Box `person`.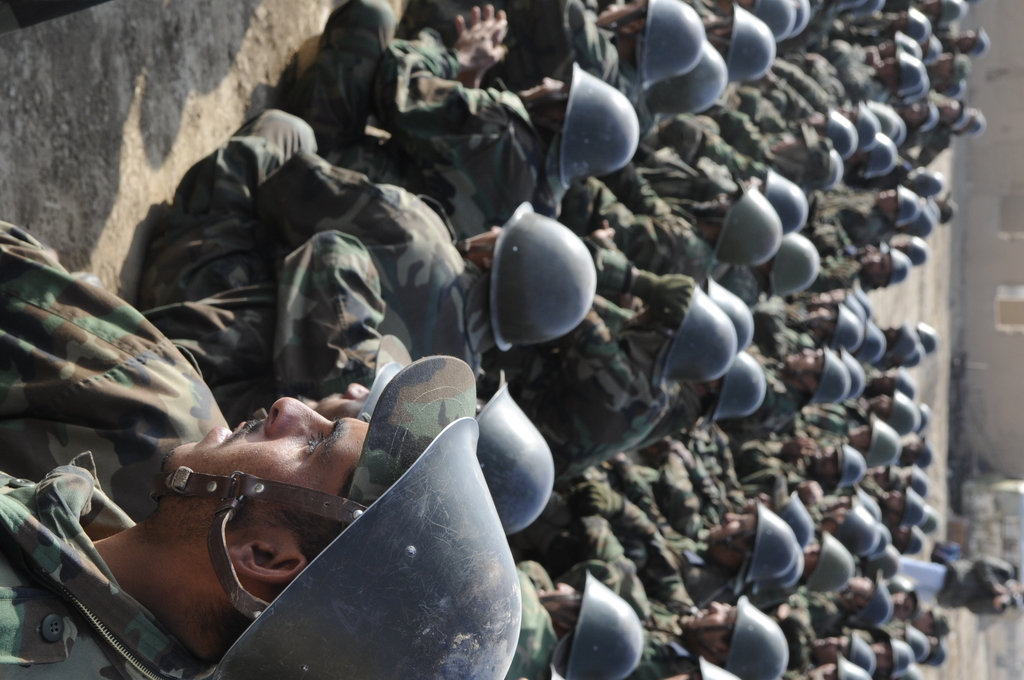
[0, 218, 524, 679].
